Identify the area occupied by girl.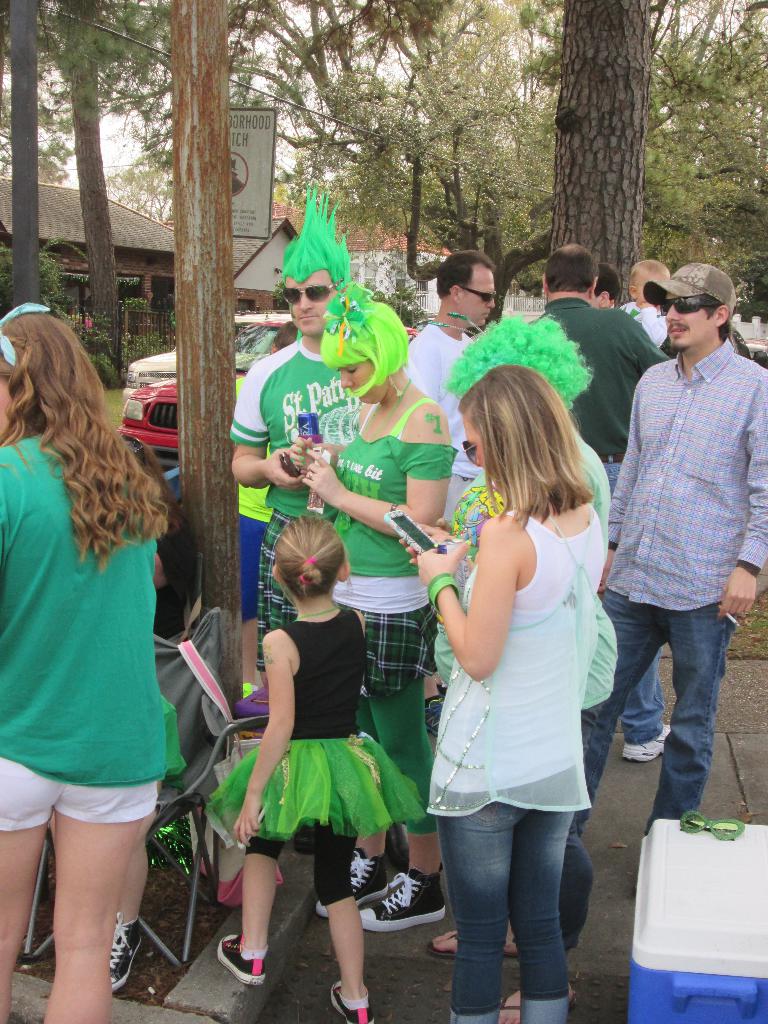
Area: (0, 304, 172, 1023).
